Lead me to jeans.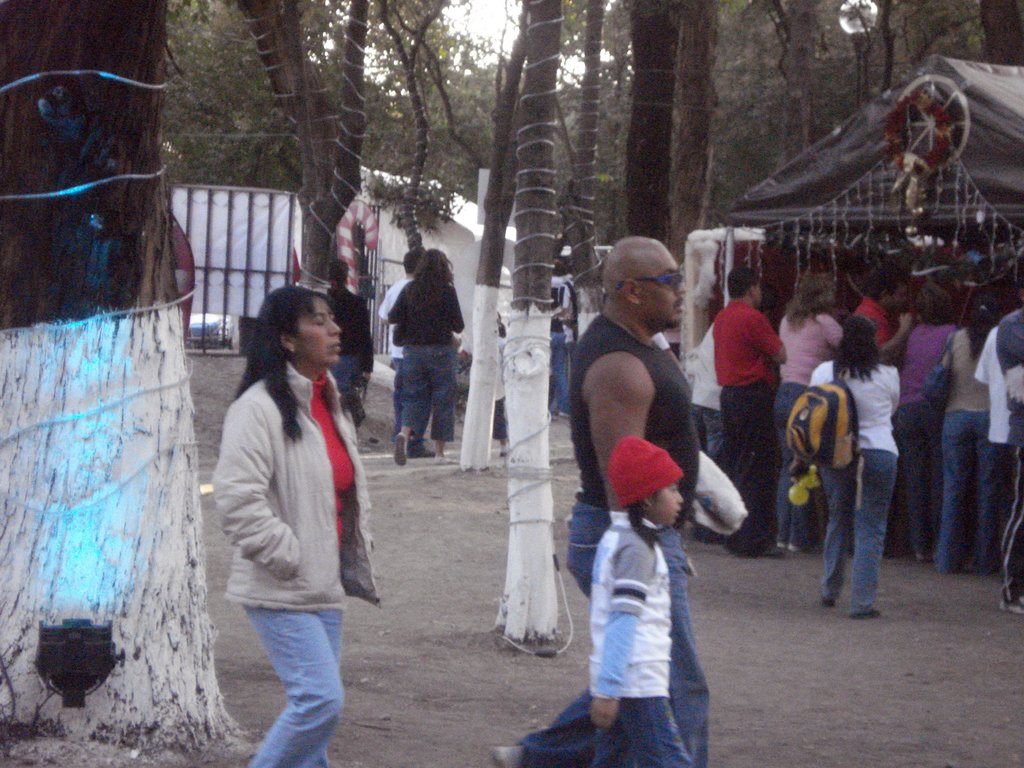
Lead to {"x1": 593, "y1": 700, "x2": 690, "y2": 767}.
